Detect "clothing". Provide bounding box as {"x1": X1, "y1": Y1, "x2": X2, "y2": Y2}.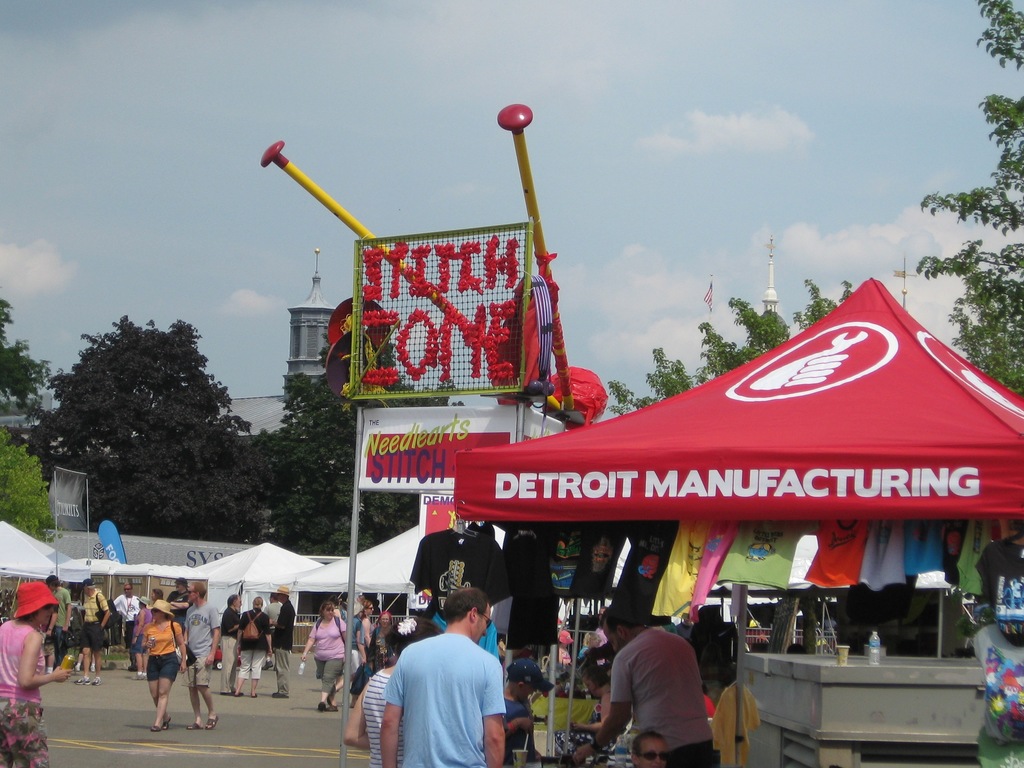
{"x1": 79, "y1": 589, "x2": 111, "y2": 648}.
